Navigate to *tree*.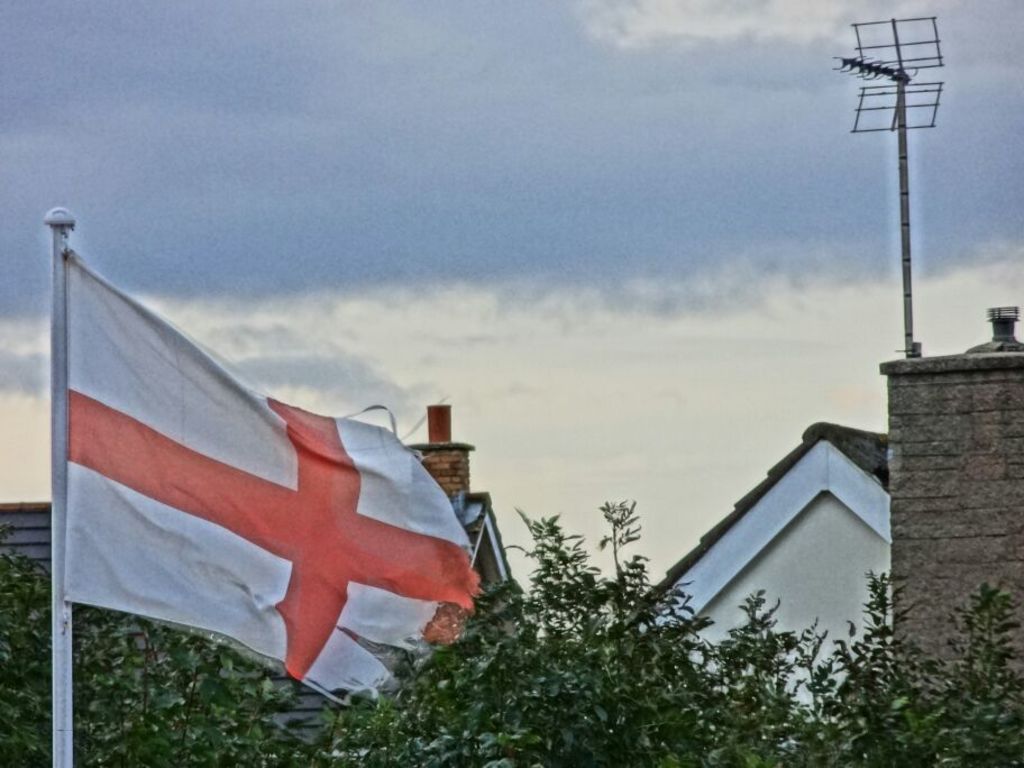
Navigation target: rect(0, 524, 335, 767).
